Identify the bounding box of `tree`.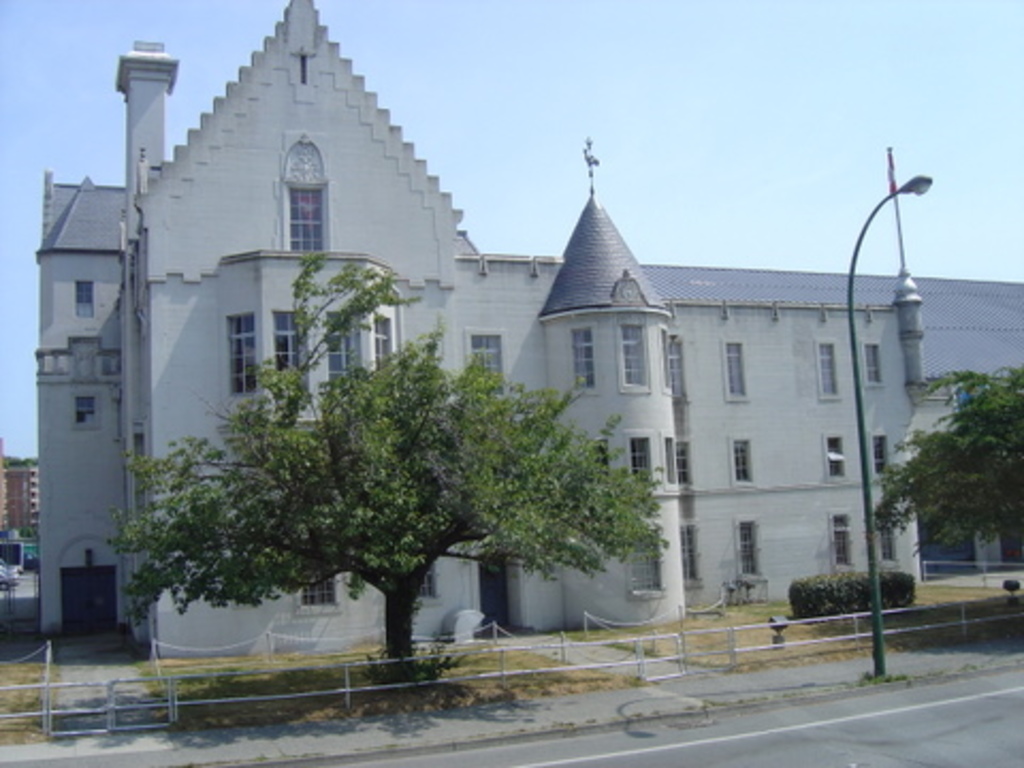
bbox(102, 247, 674, 691).
